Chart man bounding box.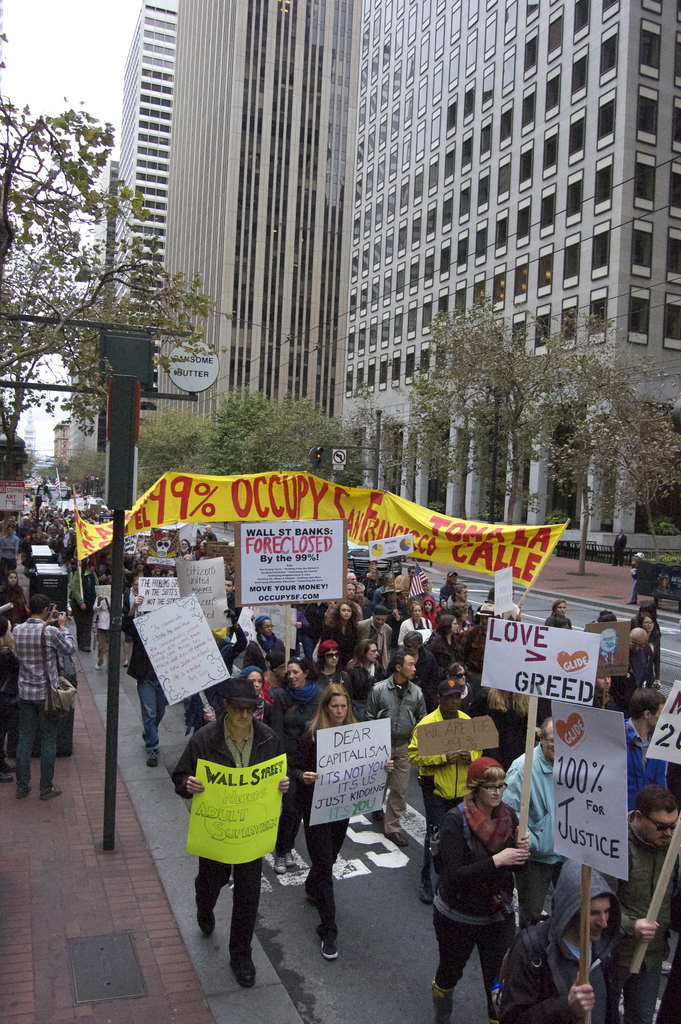
Charted: 625 552 648 607.
